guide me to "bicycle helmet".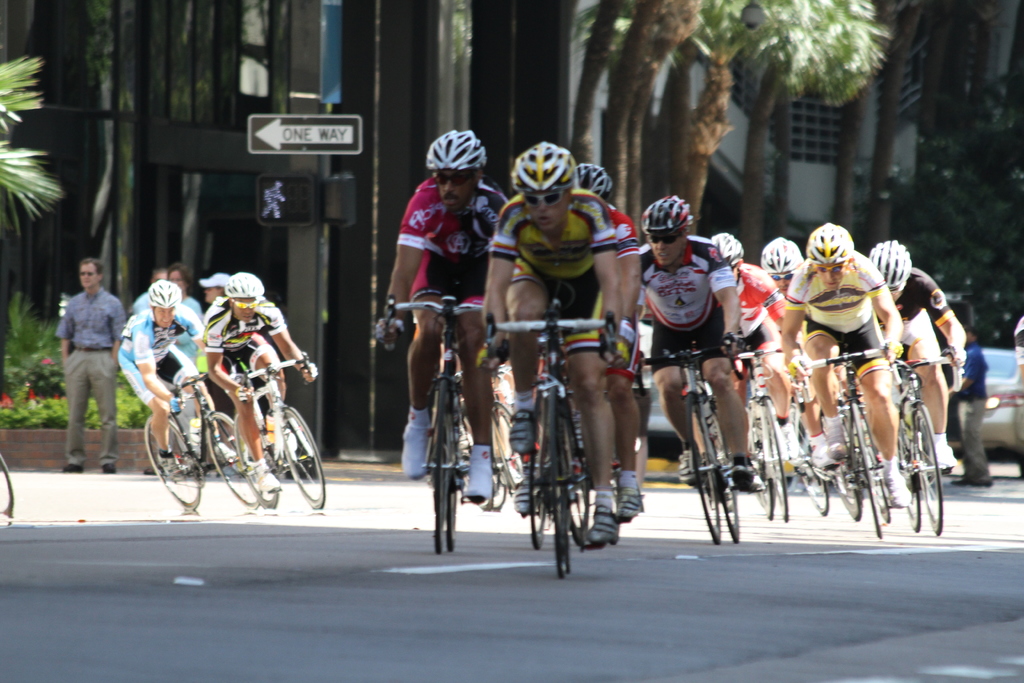
Guidance: crop(232, 270, 266, 301).
